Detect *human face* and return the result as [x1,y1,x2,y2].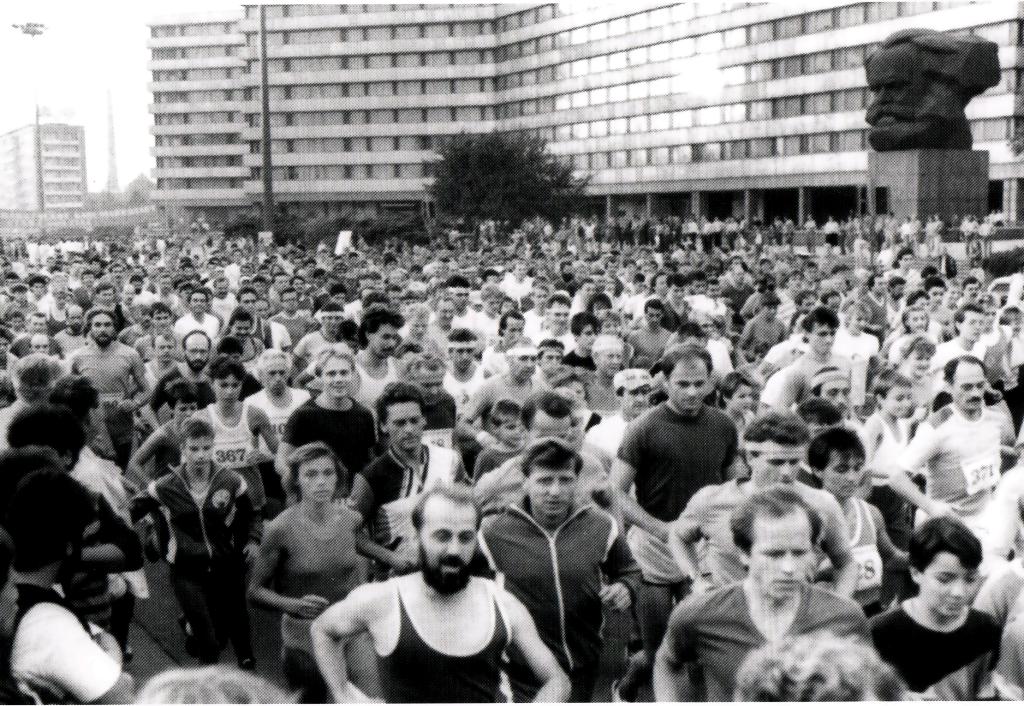
[500,419,524,446].
